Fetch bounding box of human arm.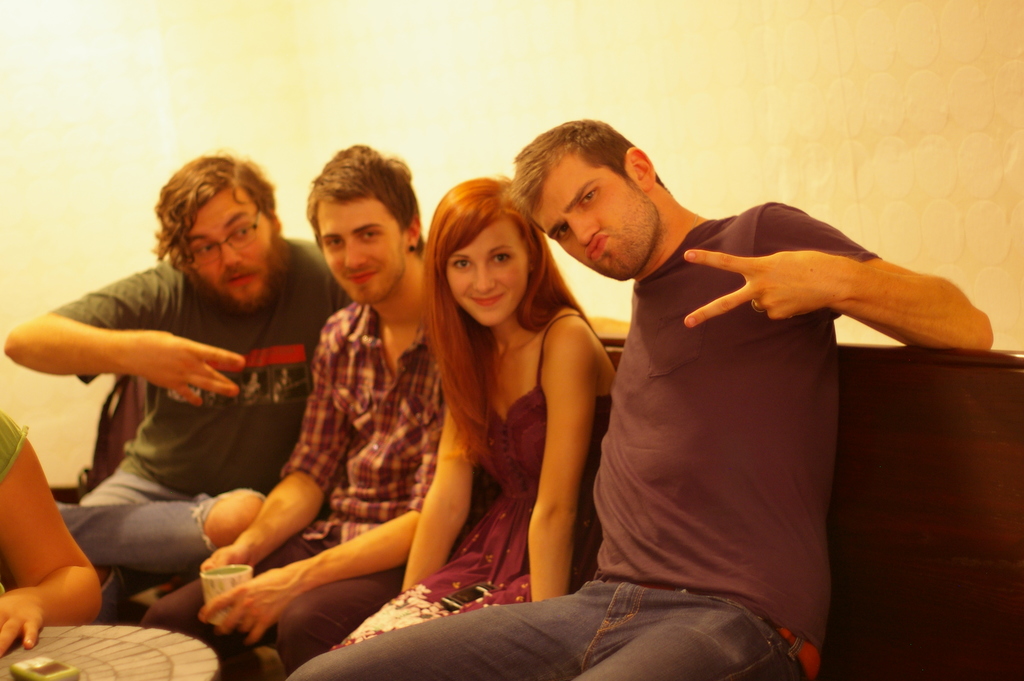
Bbox: [227, 529, 461, 613].
